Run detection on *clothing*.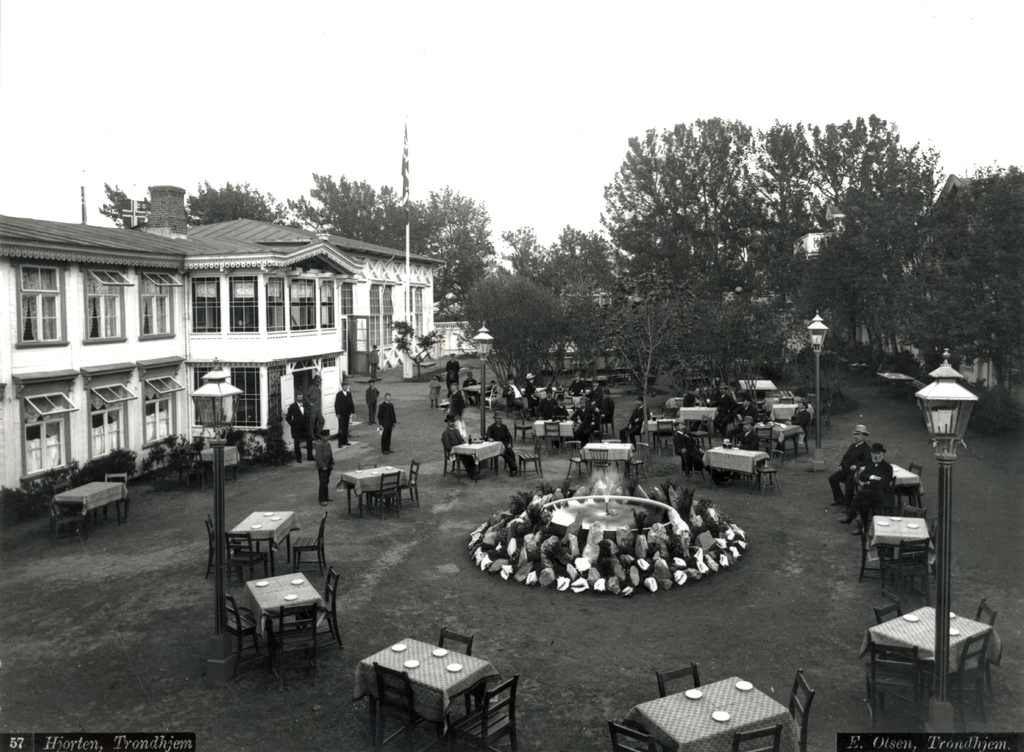
Result: bbox=[280, 392, 315, 463].
